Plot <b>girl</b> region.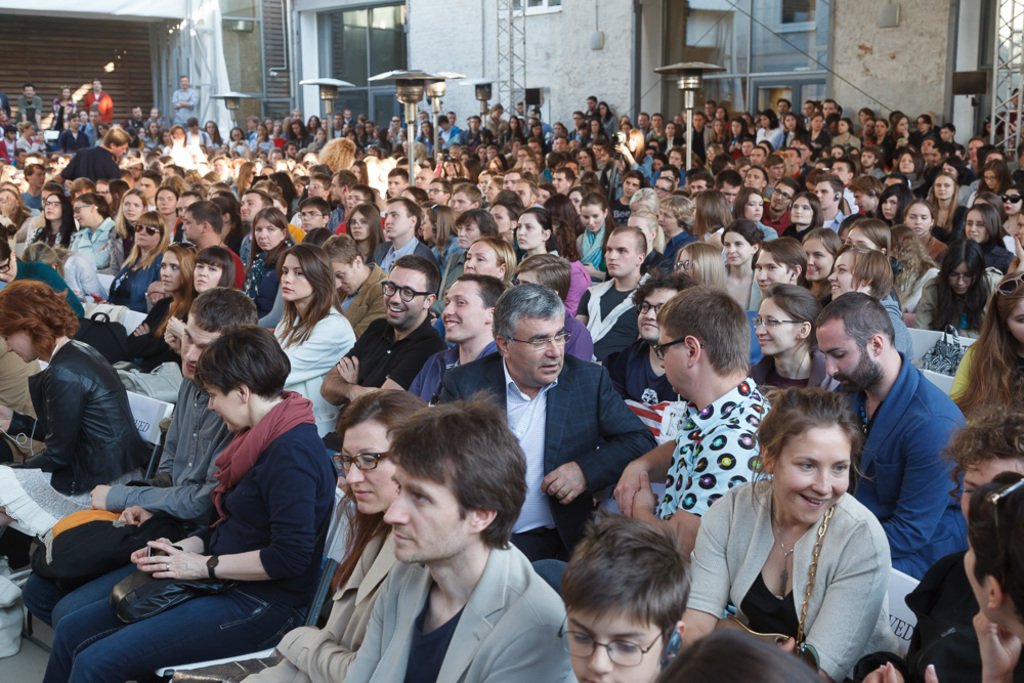
Plotted at <box>581,189,611,275</box>.
